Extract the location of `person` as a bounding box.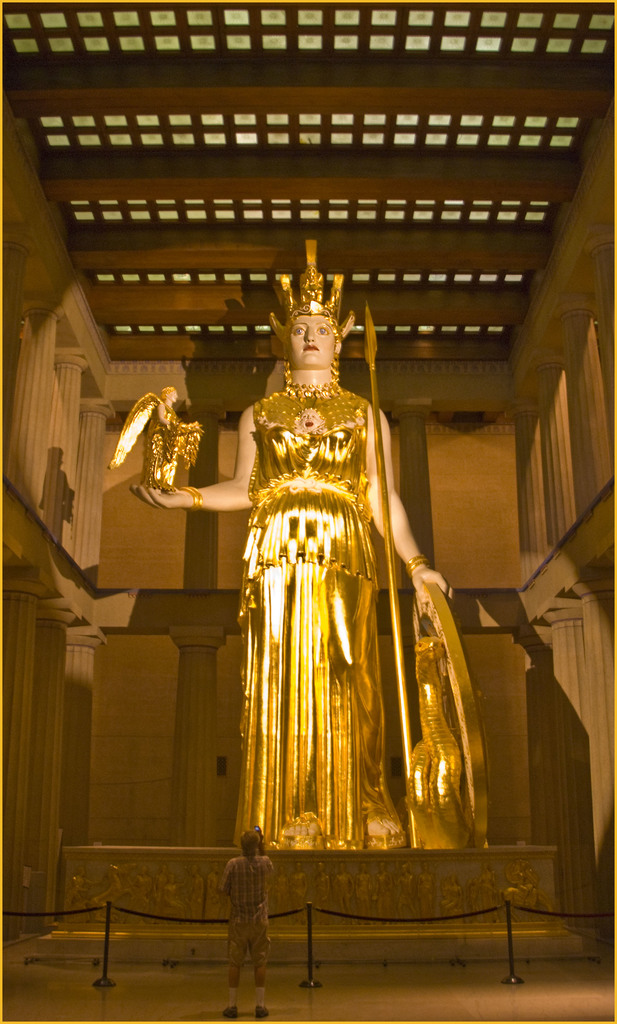
x1=136 y1=386 x2=208 y2=500.
